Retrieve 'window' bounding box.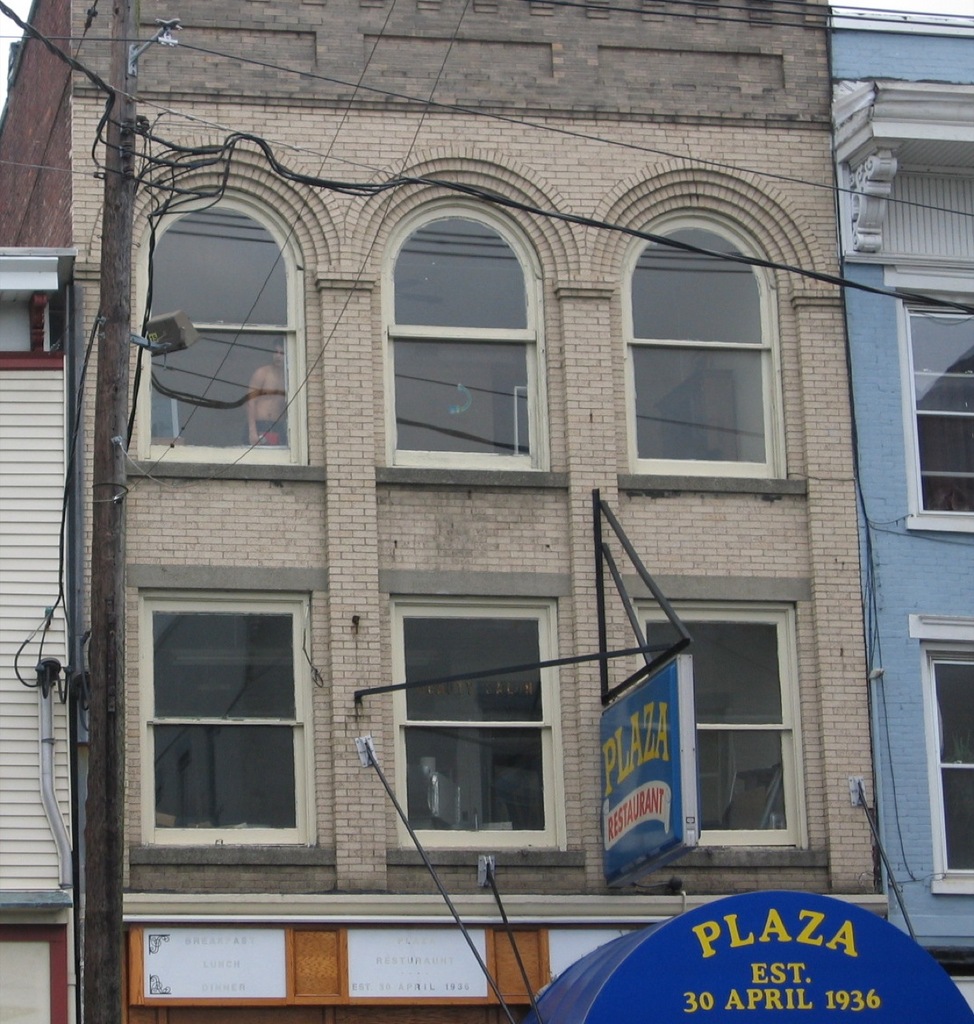
Bounding box: bbox=(377, 563, 584, 866).
